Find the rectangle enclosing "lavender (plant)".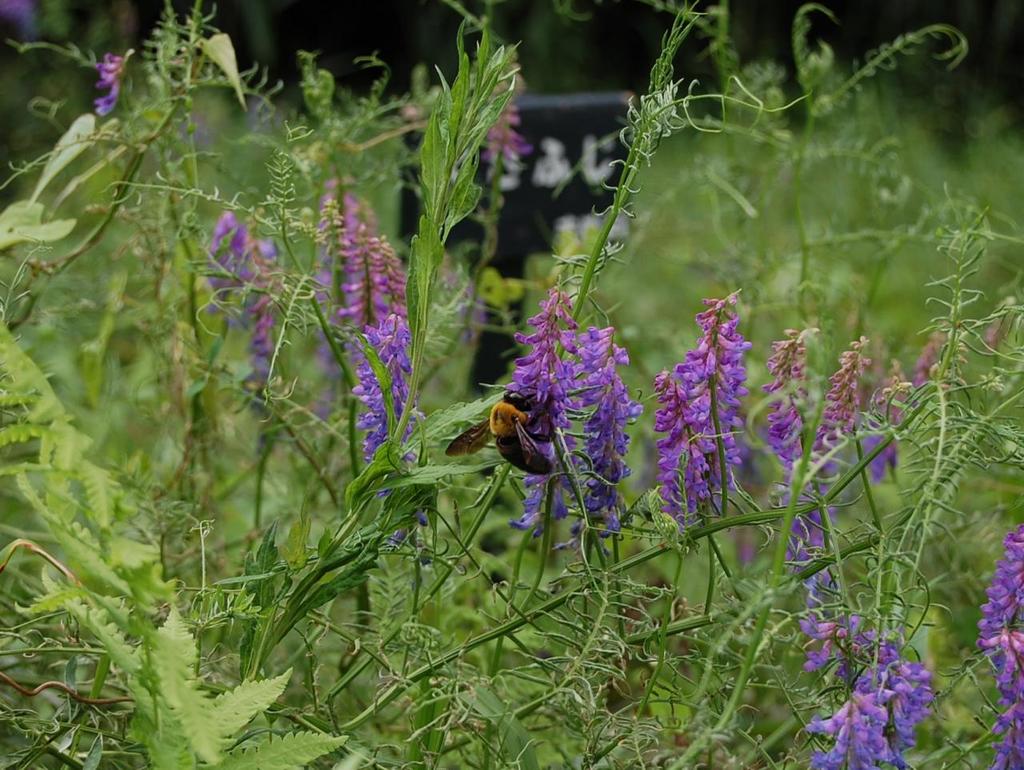
(left=552, top=317, right=649, bottom=538).
